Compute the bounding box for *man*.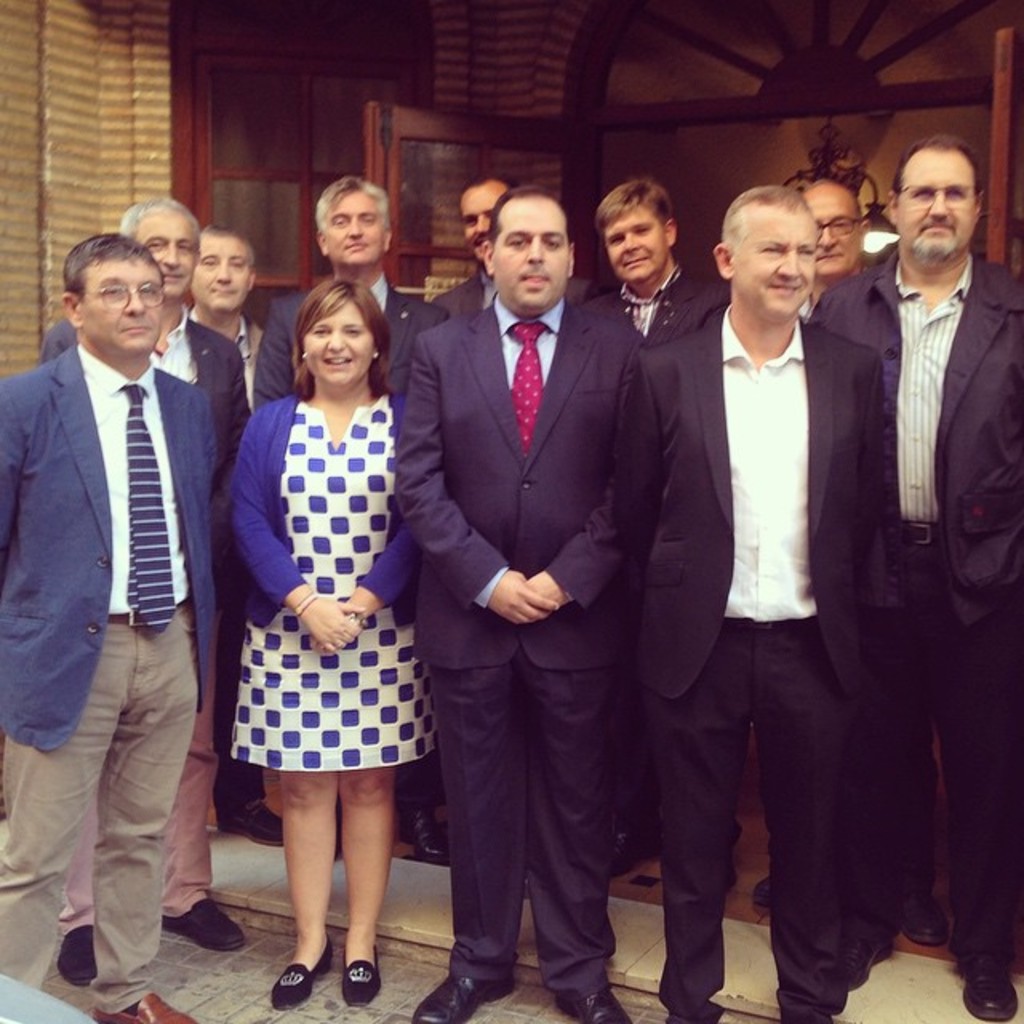
<bbox>808, 146, 1022, 1022</bbox>.
